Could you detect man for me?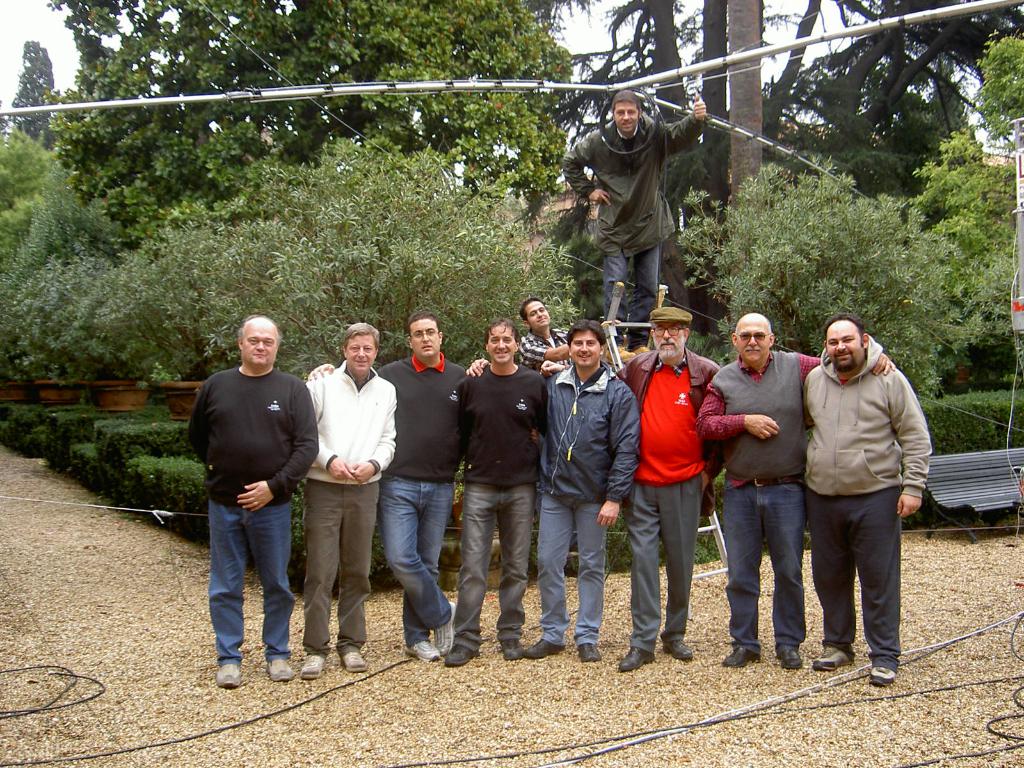
Detection result: {"left": 796, "top": 311, "right": 936, "bottom": 688}.
